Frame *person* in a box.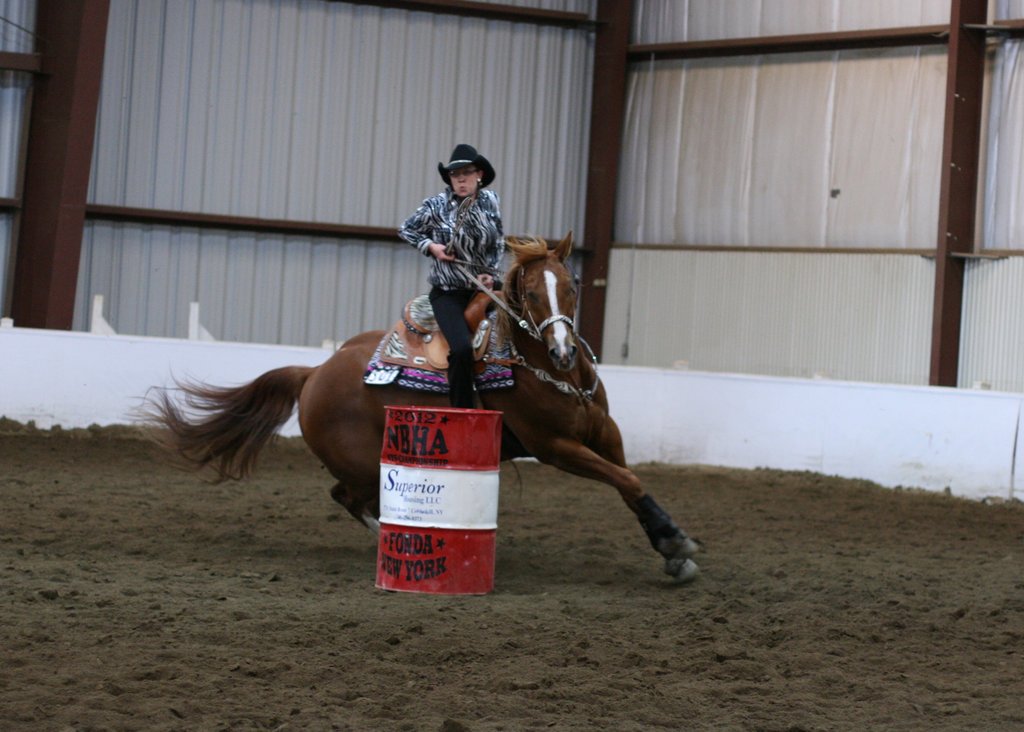
box=[397, 141, 507, 407].
